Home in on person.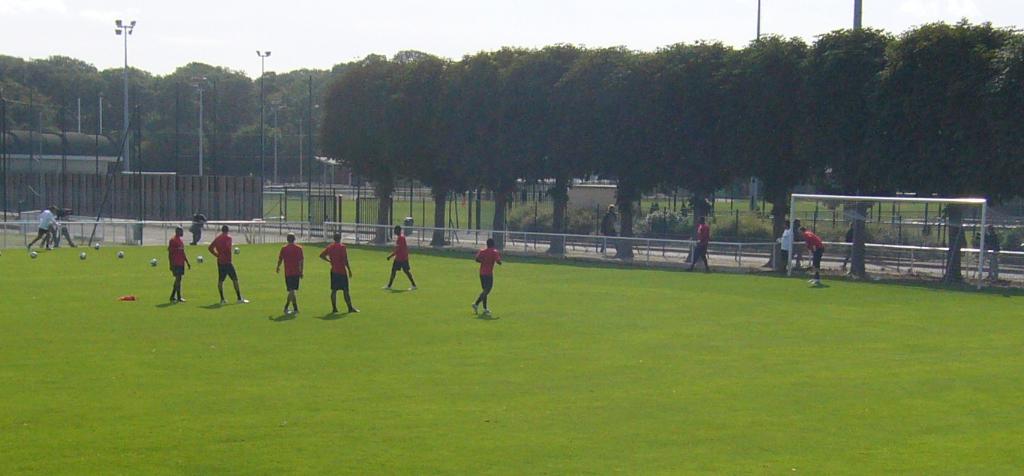
Homed in at <bbox>281, 234, 300, 313</bbox>.
